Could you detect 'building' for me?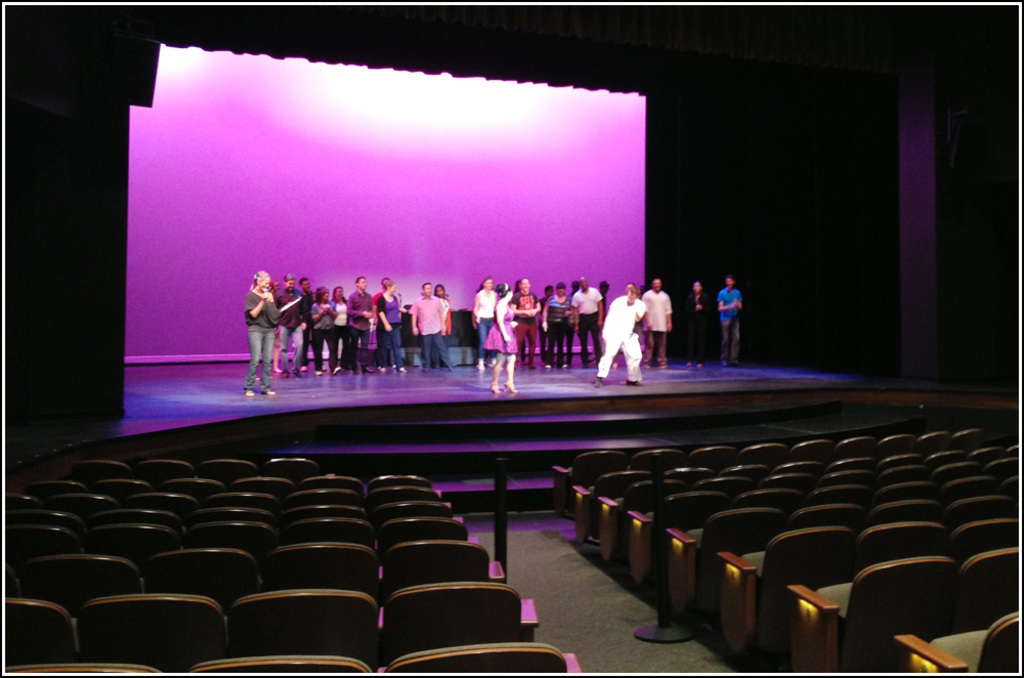
Detection result: <region>5, 0, 1019, 674</region>.
